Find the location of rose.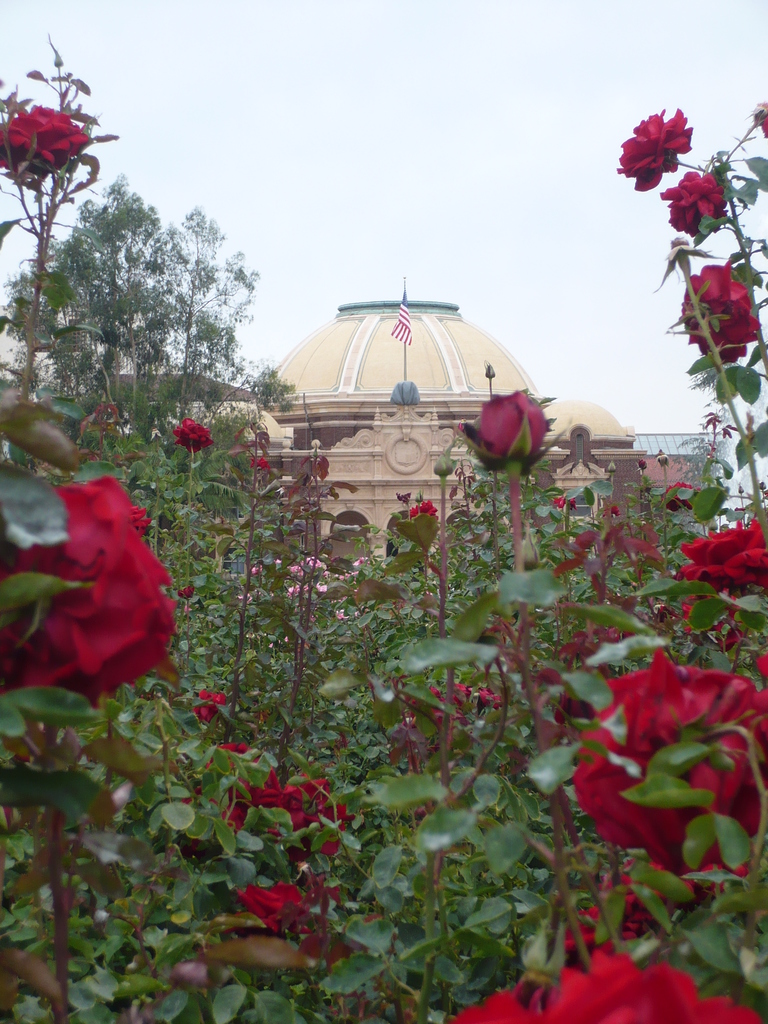
Location: <box>662,170,728,239</box>.
